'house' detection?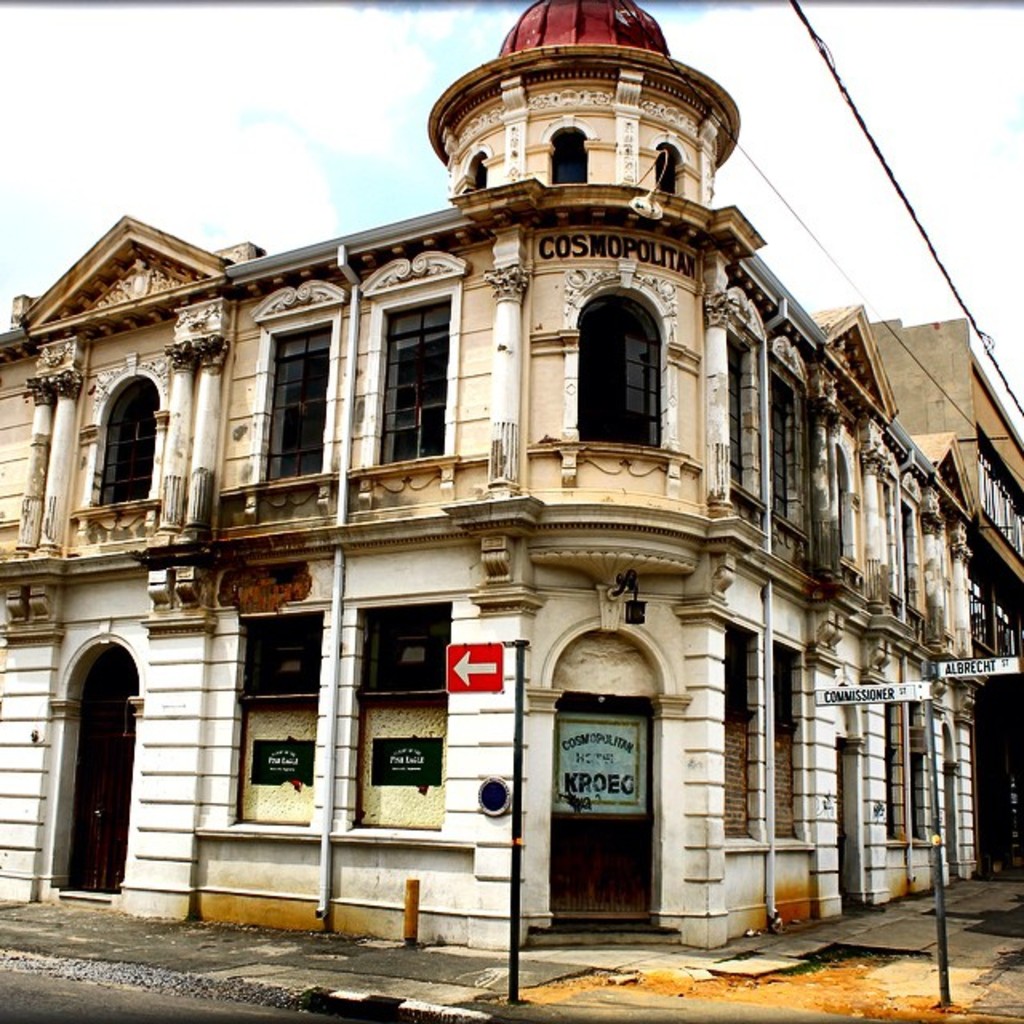
(x1=0, y1=222, x2=278, y2=925)
